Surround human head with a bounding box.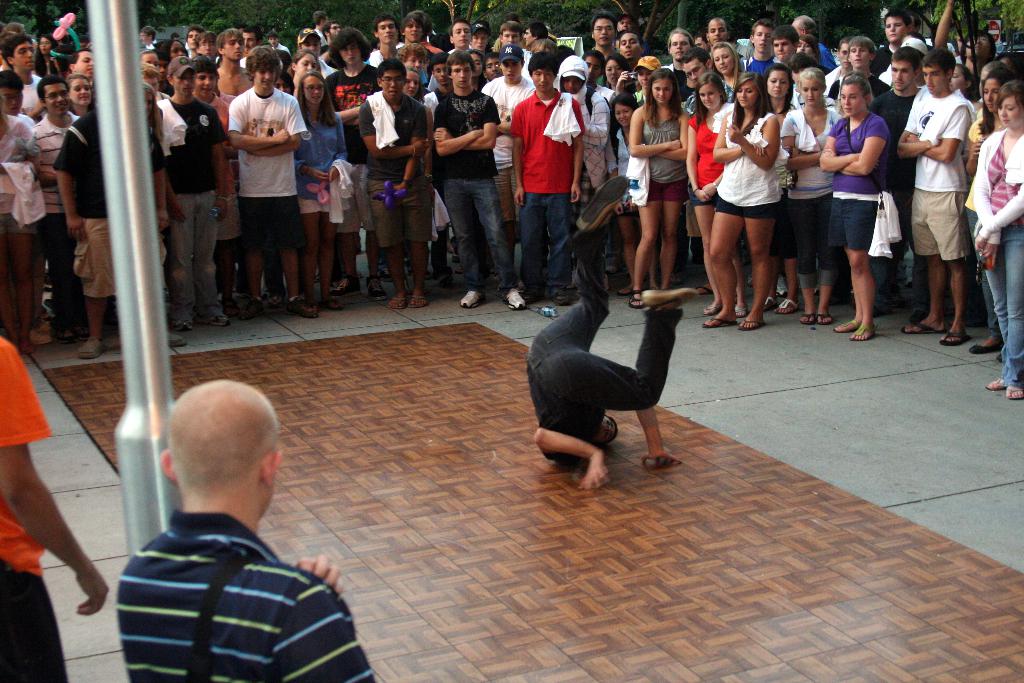
6 31 38 77.
